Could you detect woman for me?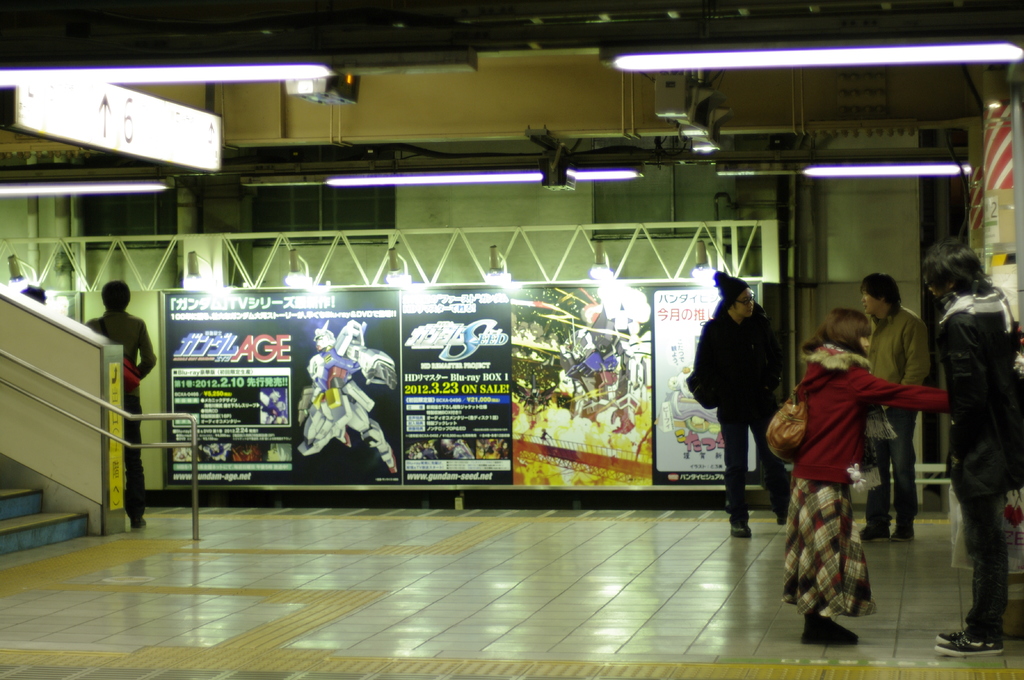
Detection result: [left=781, top=308, right=951, bottom=648].
